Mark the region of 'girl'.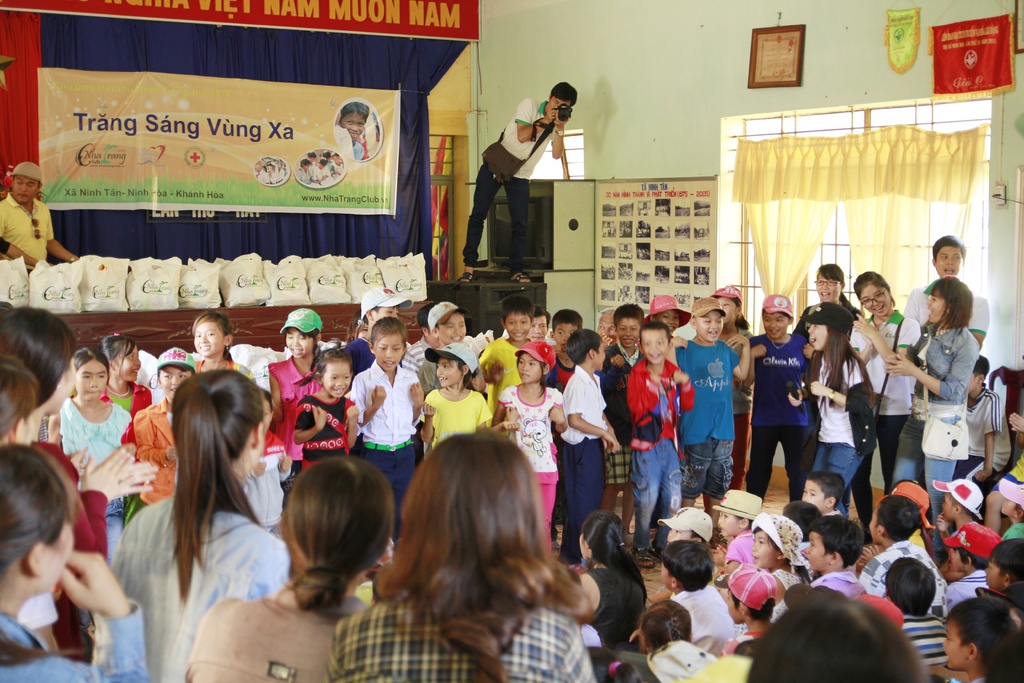
Region: box(89, 361, 295, 680).
